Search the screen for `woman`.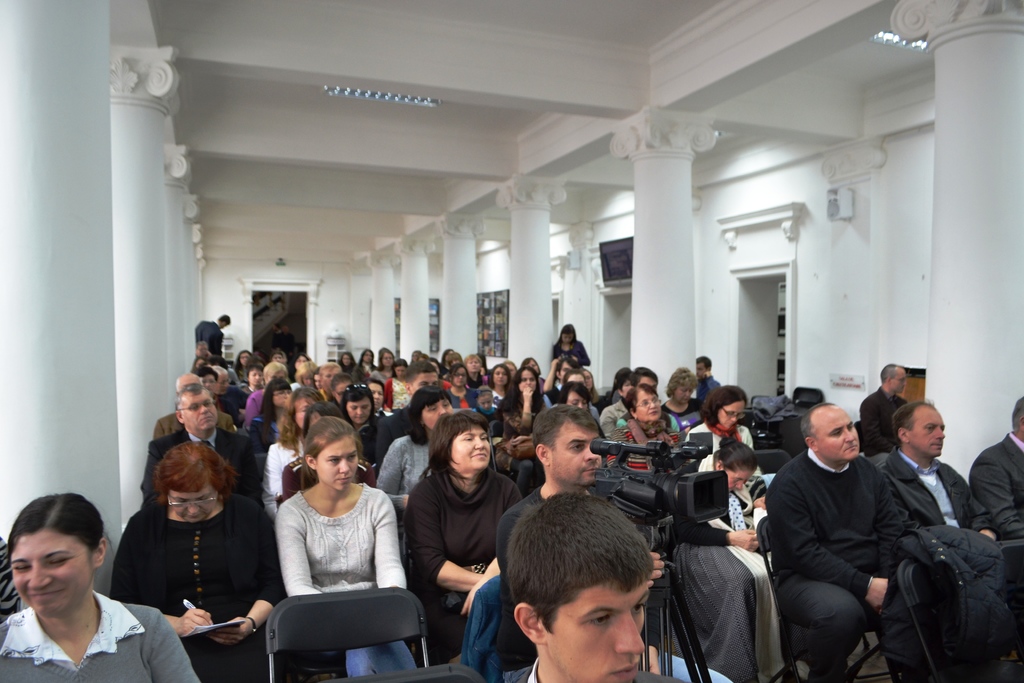
Found at bbox(245, 365, 290, 422).
